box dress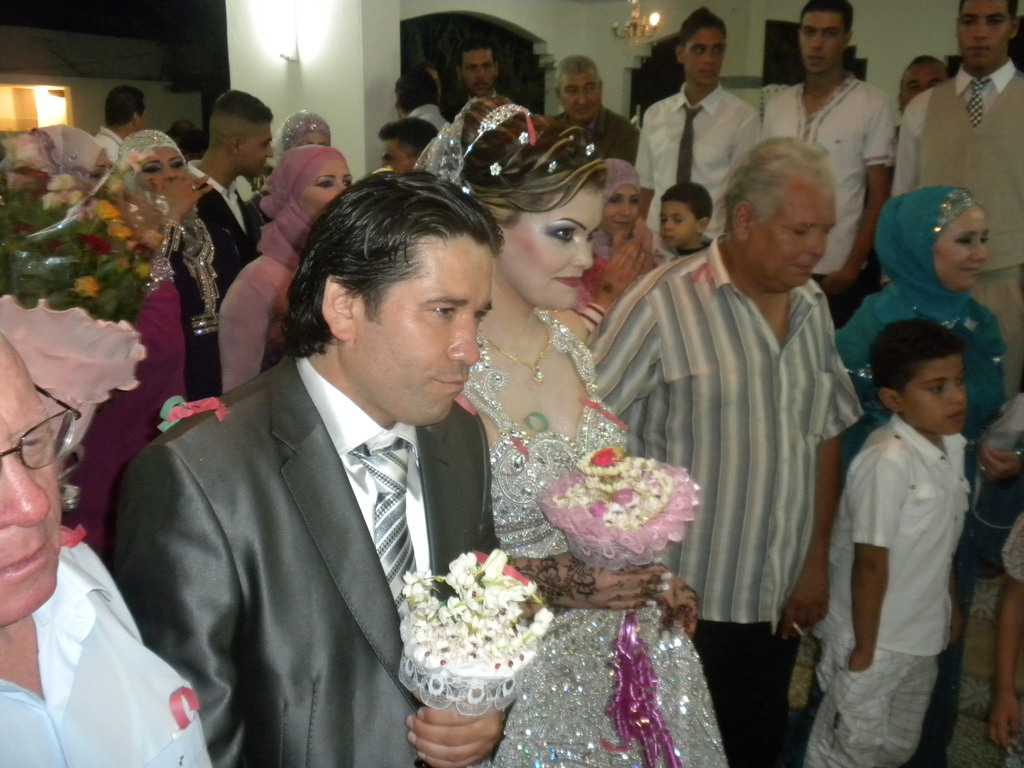
(left=65, top=275, right=186, bottom=560)
